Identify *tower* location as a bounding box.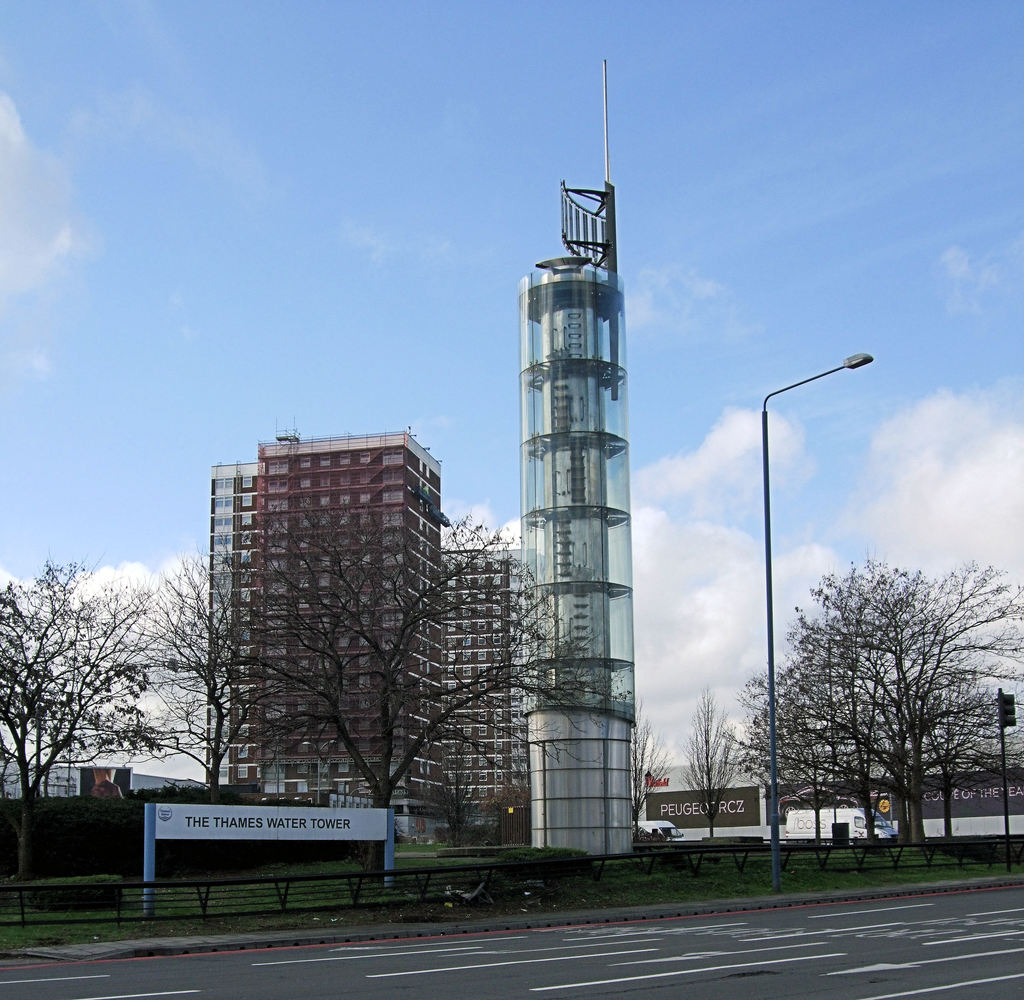
(x1=509, y1=190, x2=629, y2=862).
